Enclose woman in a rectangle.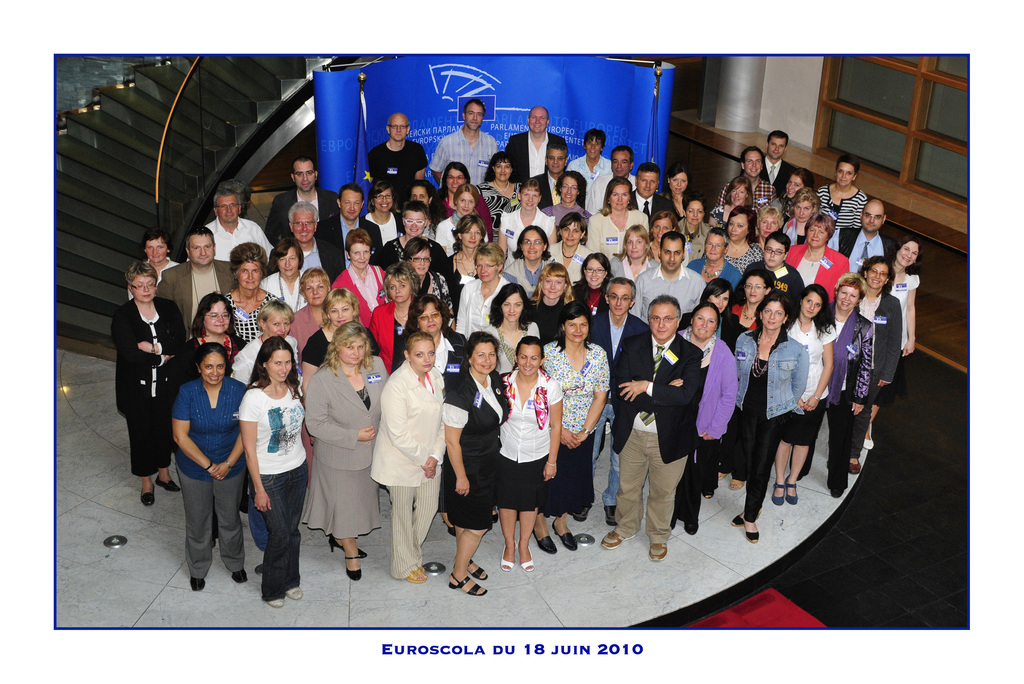
l=679, t=196, r=714, b=255.
